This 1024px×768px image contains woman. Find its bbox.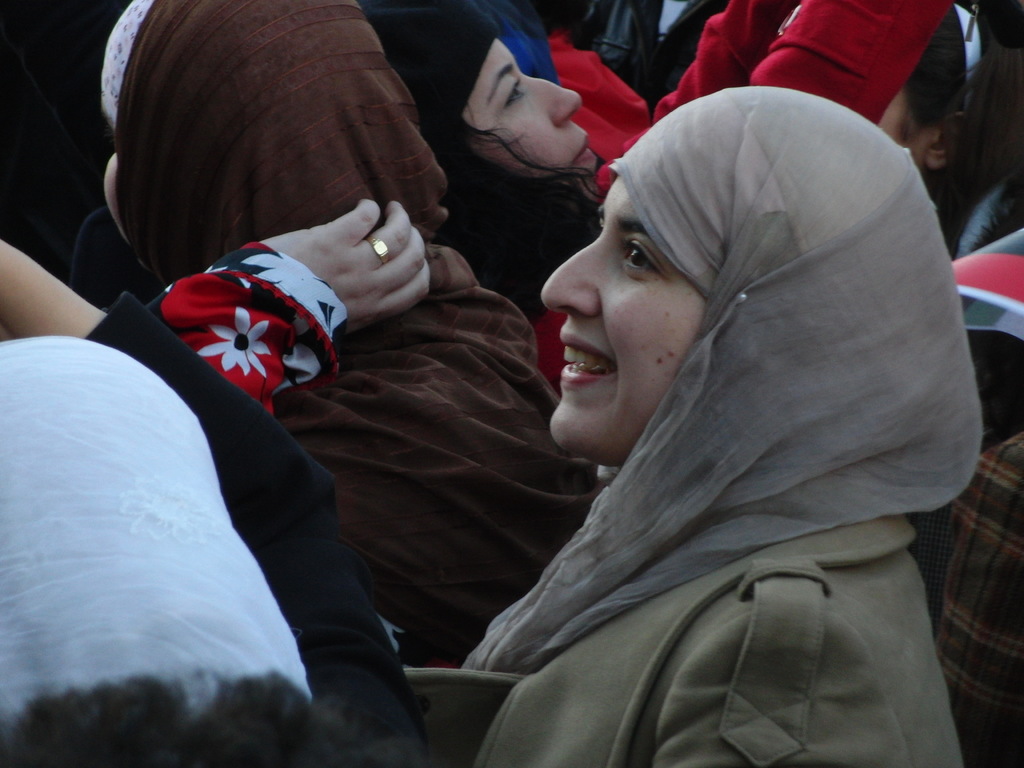
366, 0, 959, 397.
